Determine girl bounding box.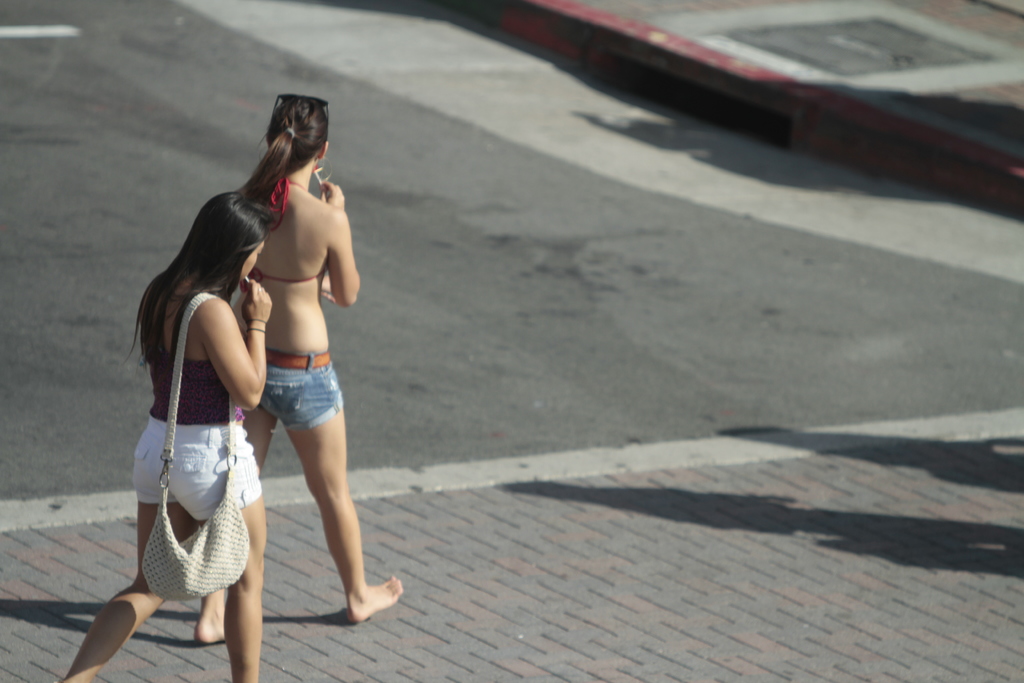
Determined: (x1=194, y1=86, x2=404, y2=649).
